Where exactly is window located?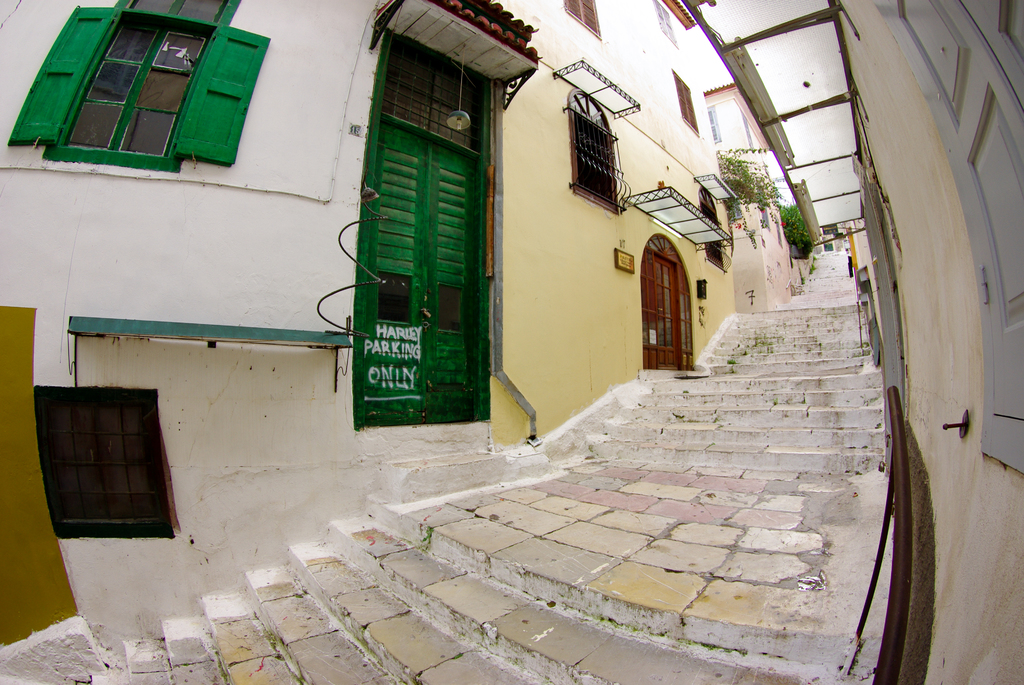
Its bounding box is 704 190 730 271.
